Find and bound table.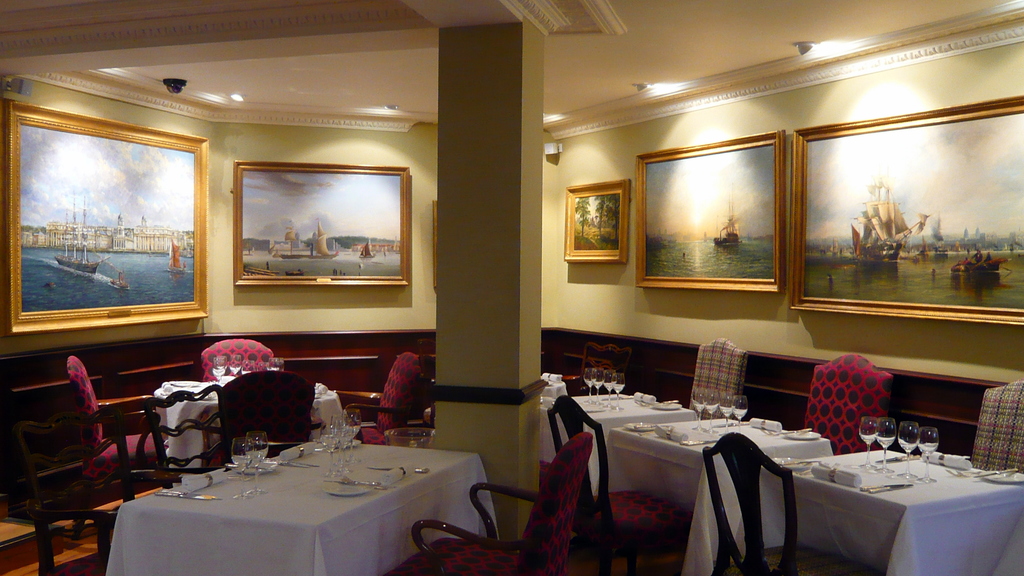
Bound: BBox(771, 452, 1023, 575).
